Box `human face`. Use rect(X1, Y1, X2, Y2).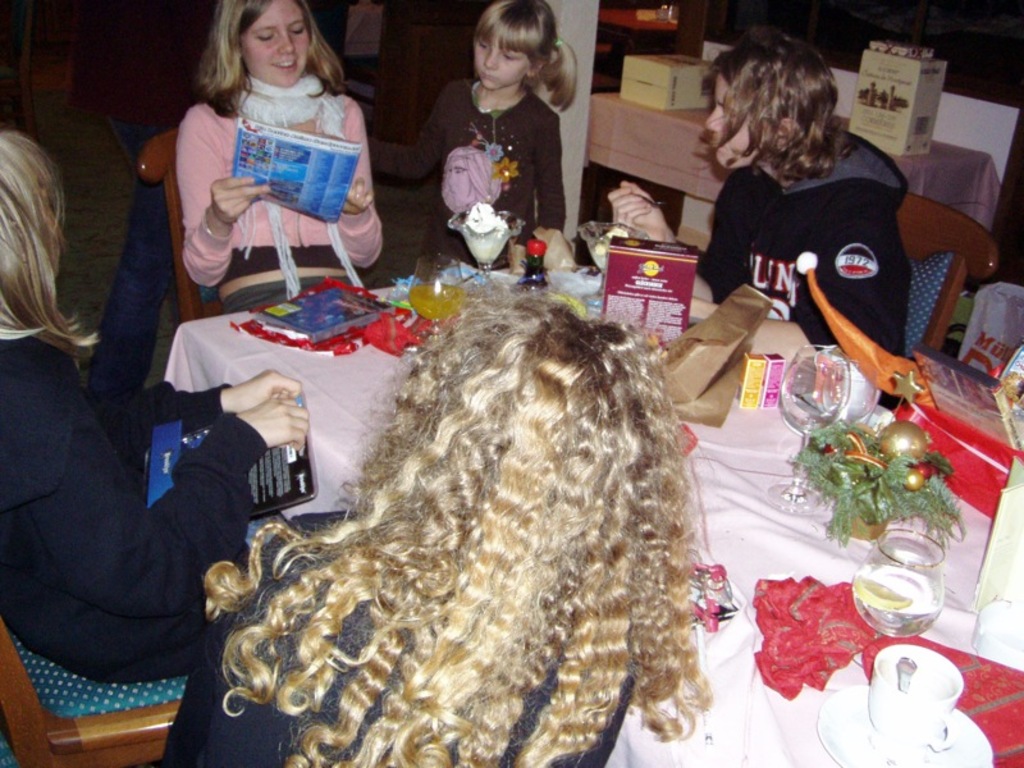
rect(239, 0, 310, 87).
